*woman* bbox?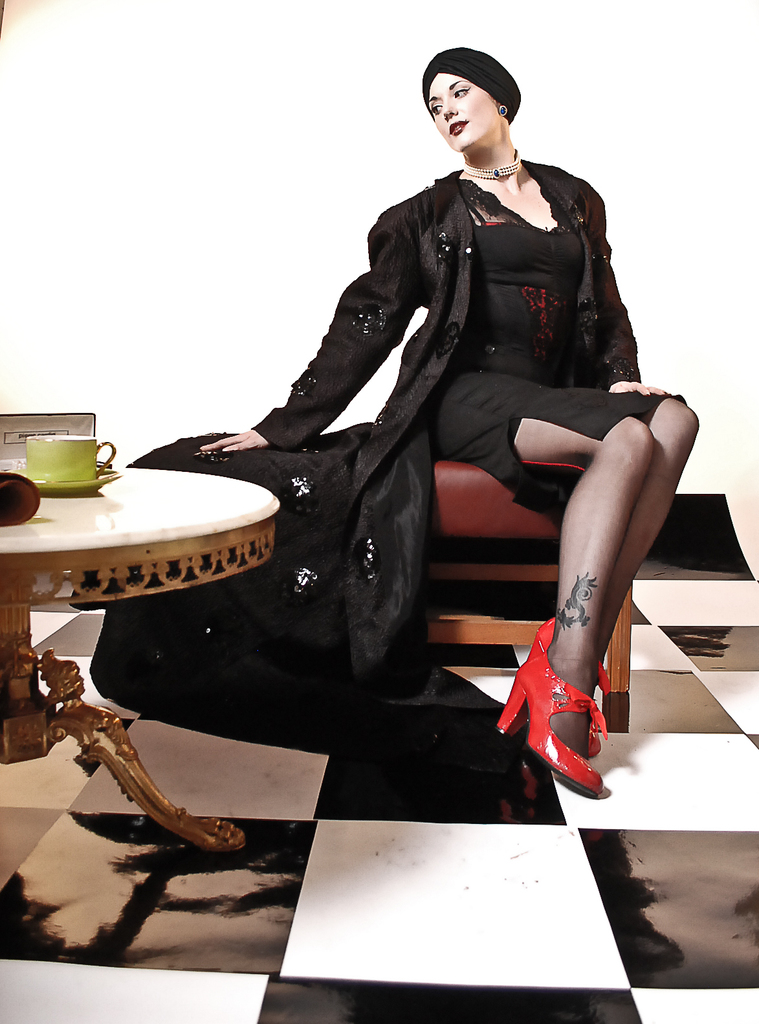
rect(200, 37, 703, 796)
